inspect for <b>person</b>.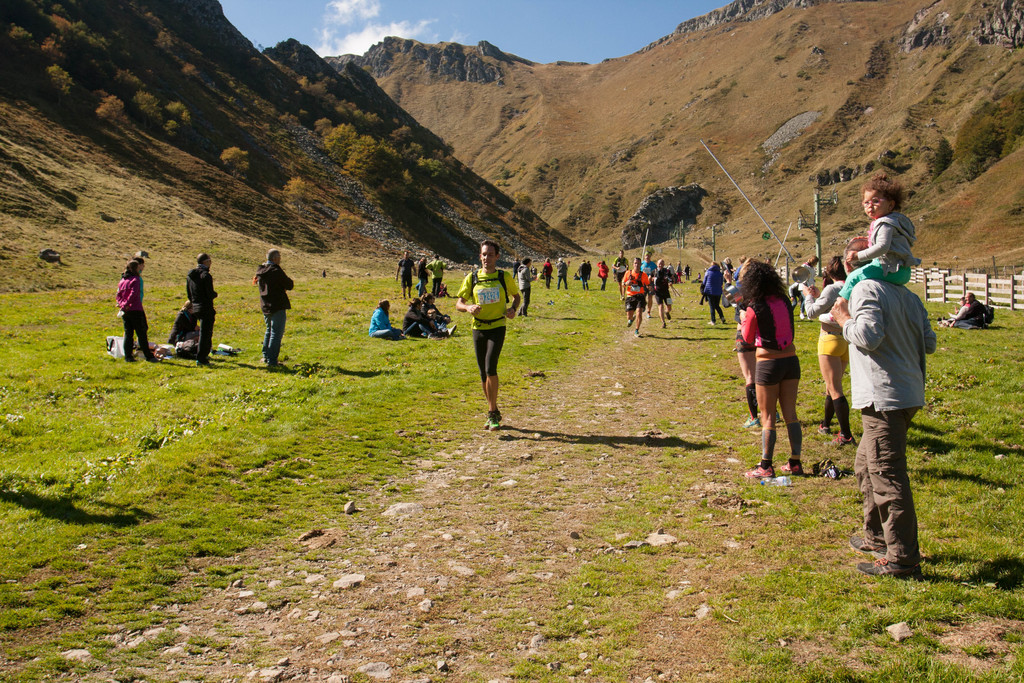
Inspection: locate(746, 258, 808, 483).
